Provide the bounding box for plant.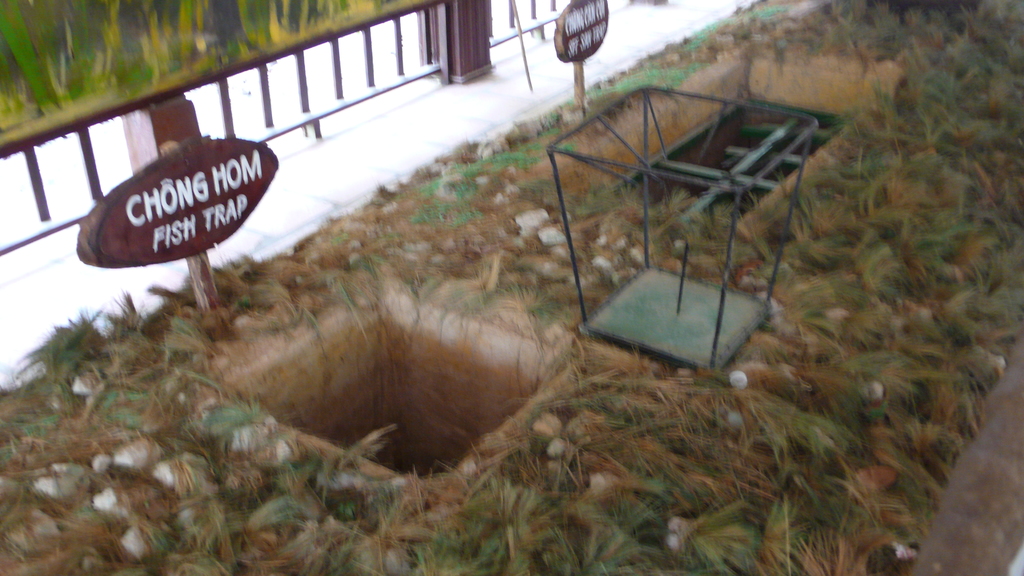
region(416, 460, 550, 575).
